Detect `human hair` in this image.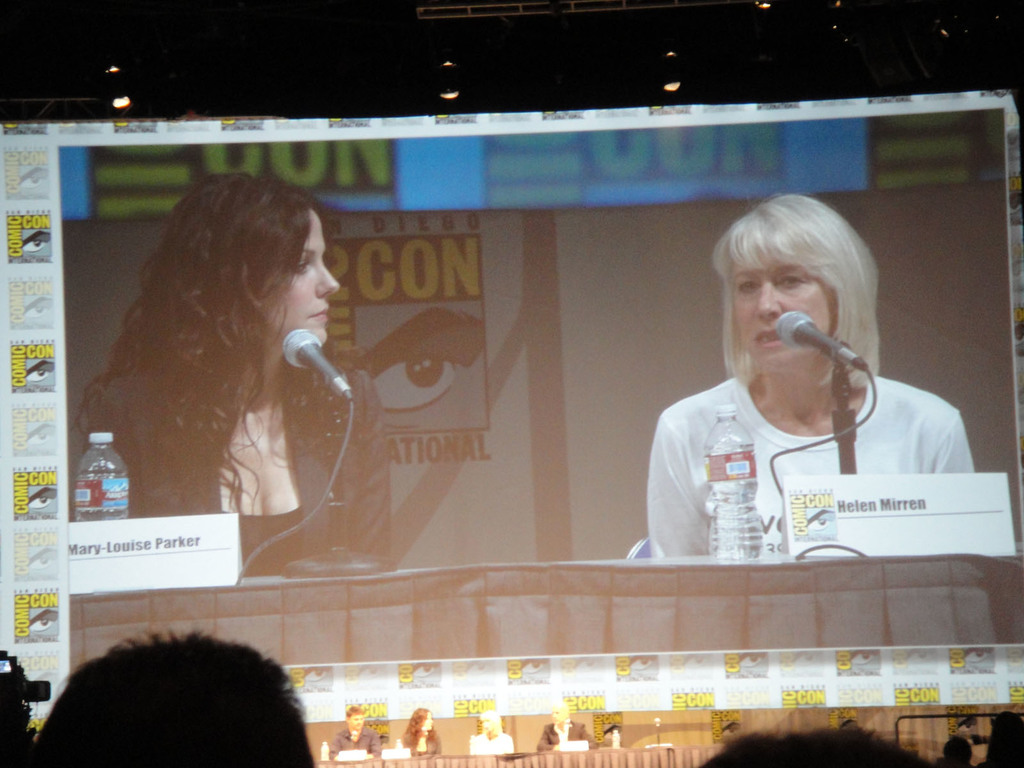
Detection: <region>697, 712, 933, 767</region>.
